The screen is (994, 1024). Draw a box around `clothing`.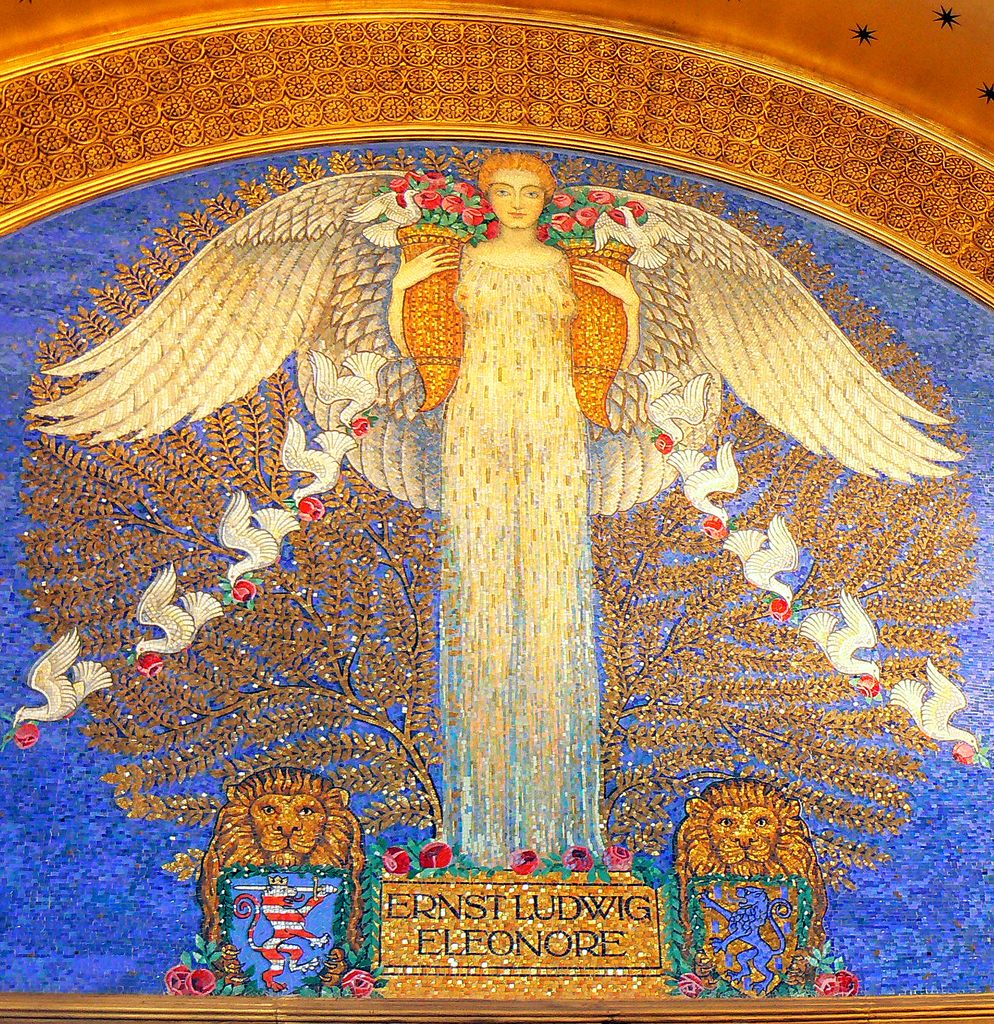
x1=393, y1=223, x2=638, y2=874.
